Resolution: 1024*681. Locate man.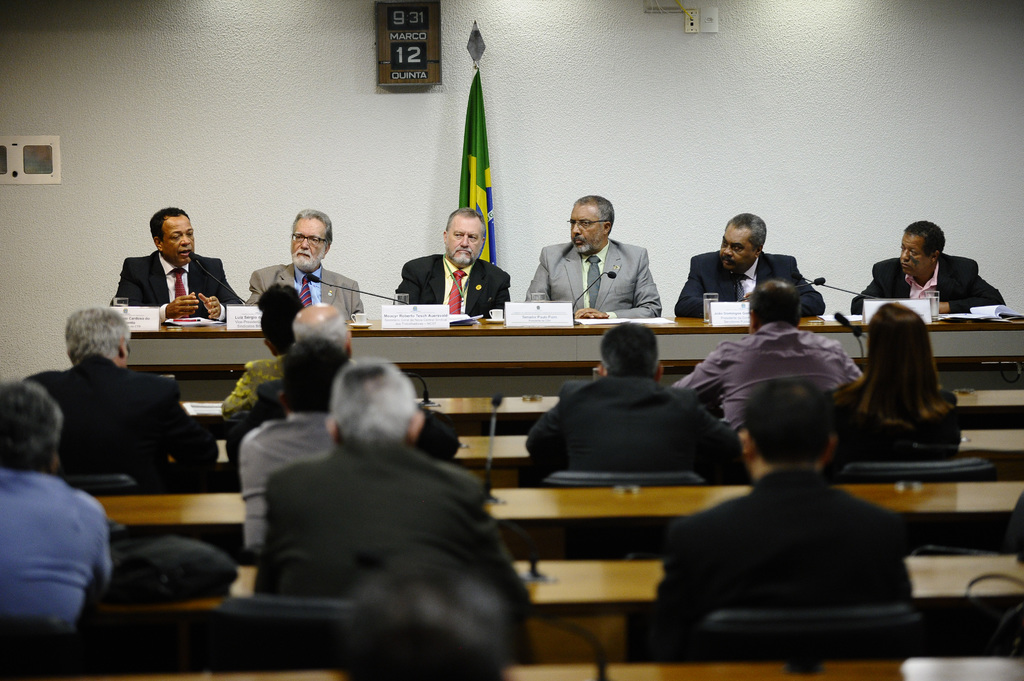
crop(111, 209, 250, 311).
